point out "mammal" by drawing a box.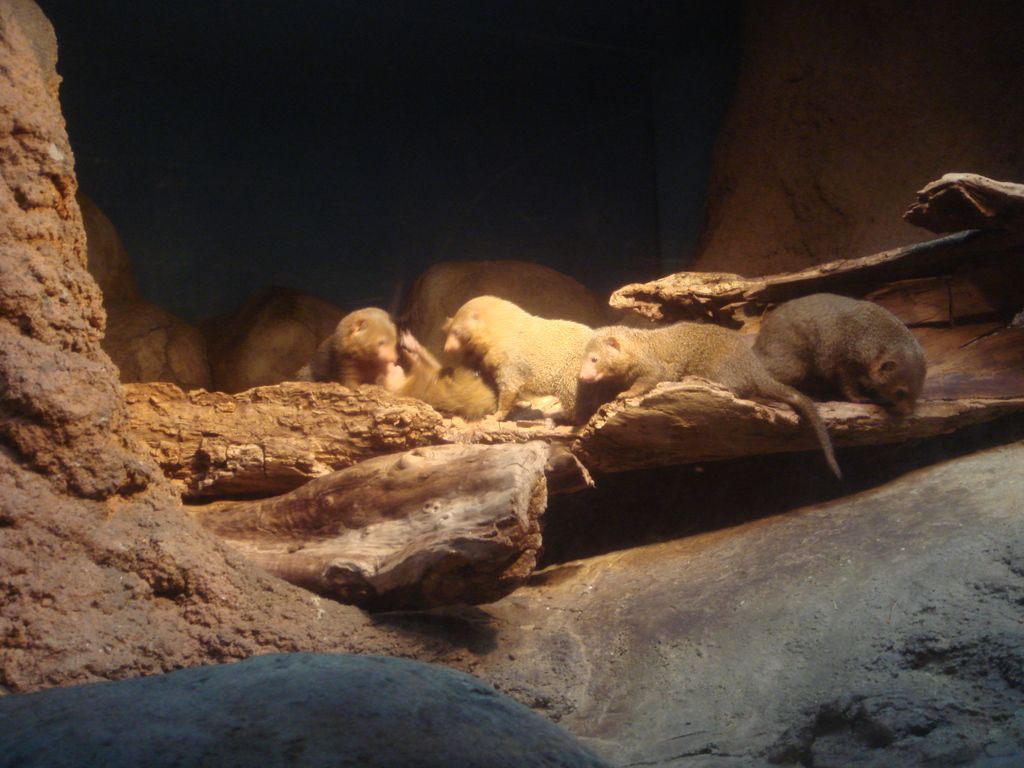
crop(372, 328, 499, 425).
